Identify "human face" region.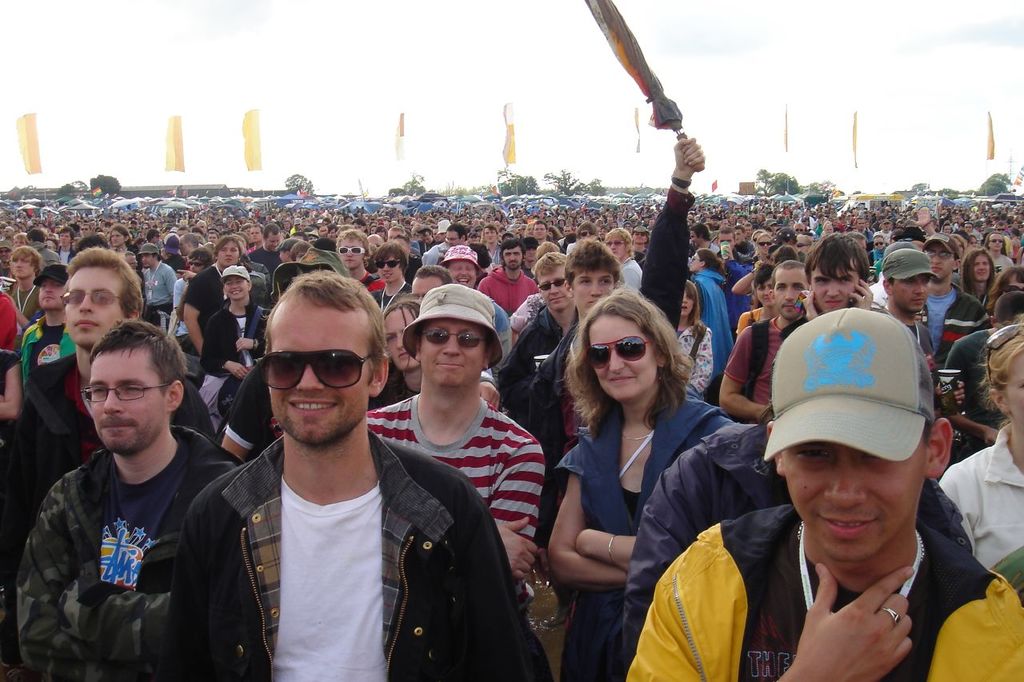
Region: [894,275,927,312].
